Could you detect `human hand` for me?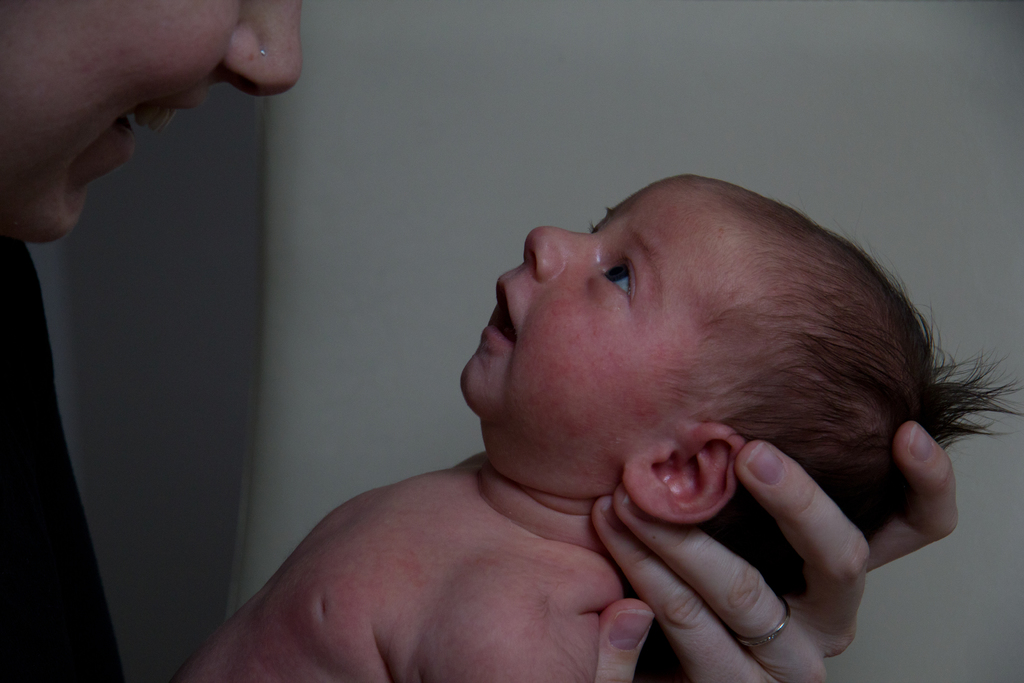
Detection result: [left=594, top=597, right=660, bottom=682].
